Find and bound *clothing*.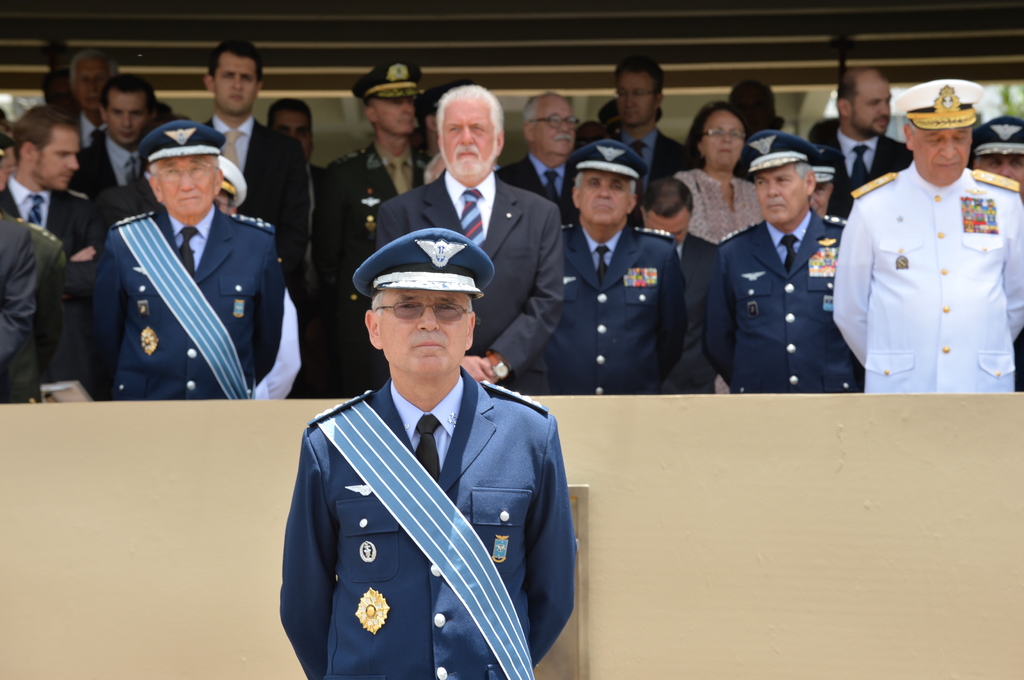
Bound: {"left": 90, "top": 206, "right": 285, "bottom": 402}.
